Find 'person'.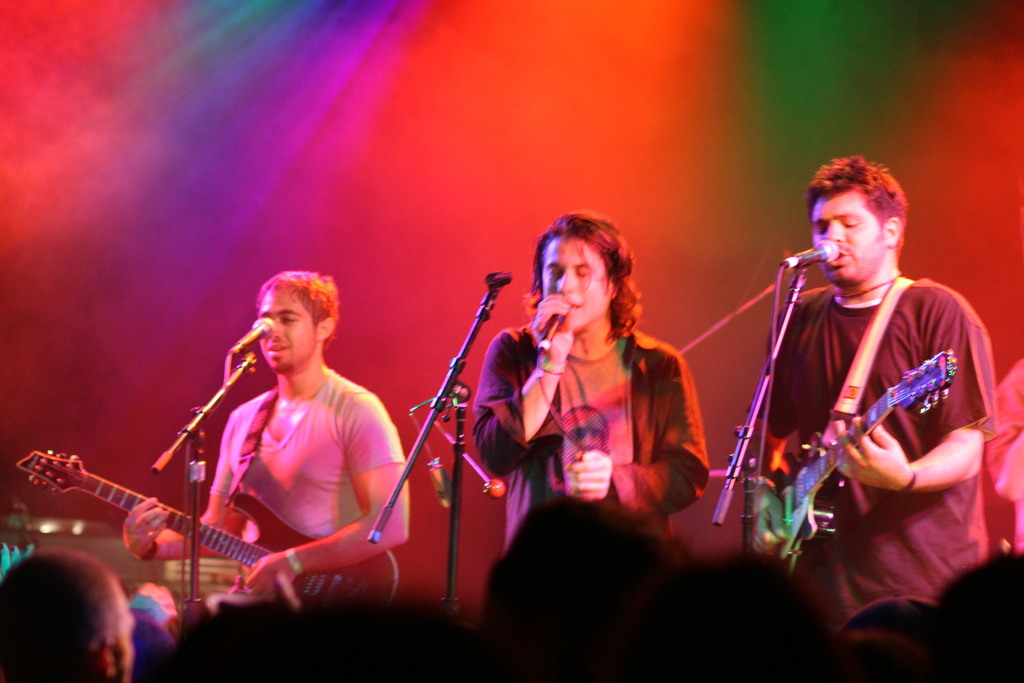
region(0, 548, 140, 682).
